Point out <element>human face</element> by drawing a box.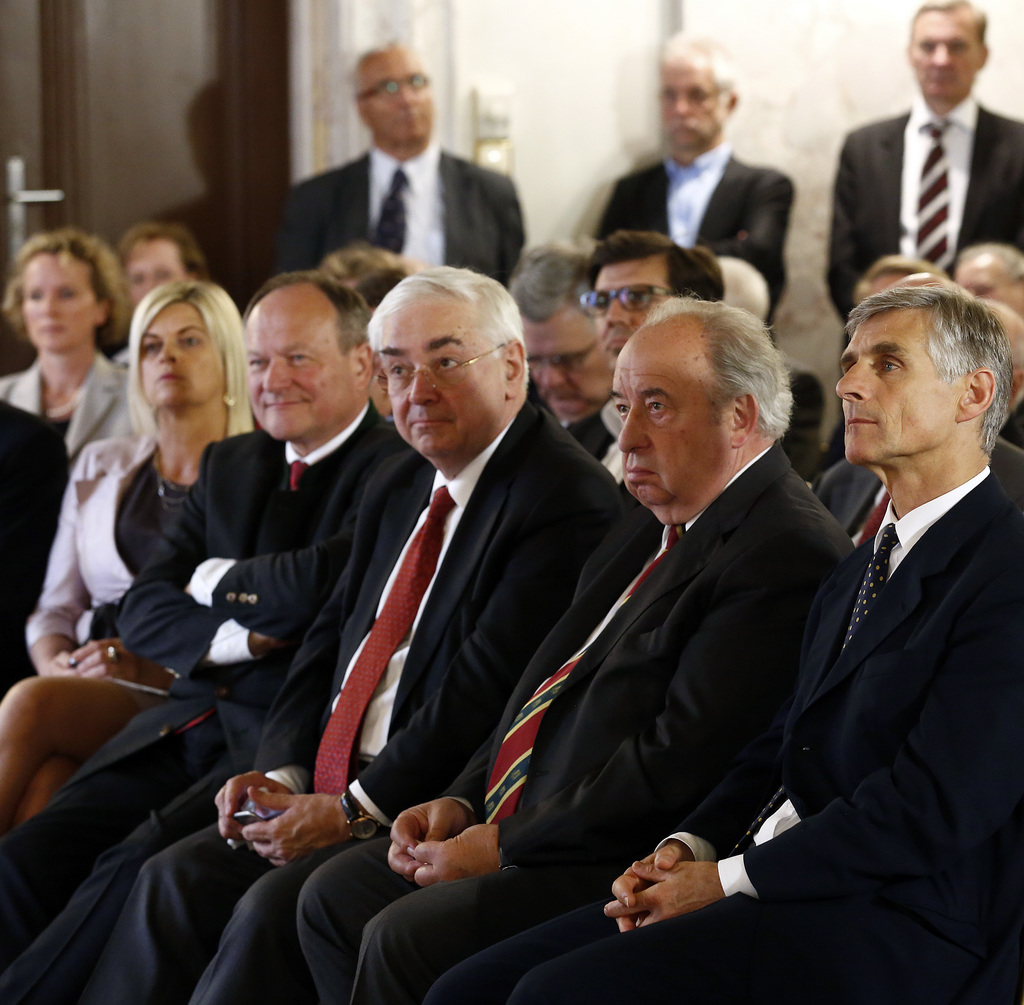
detection(657, 62, 728, 152).
